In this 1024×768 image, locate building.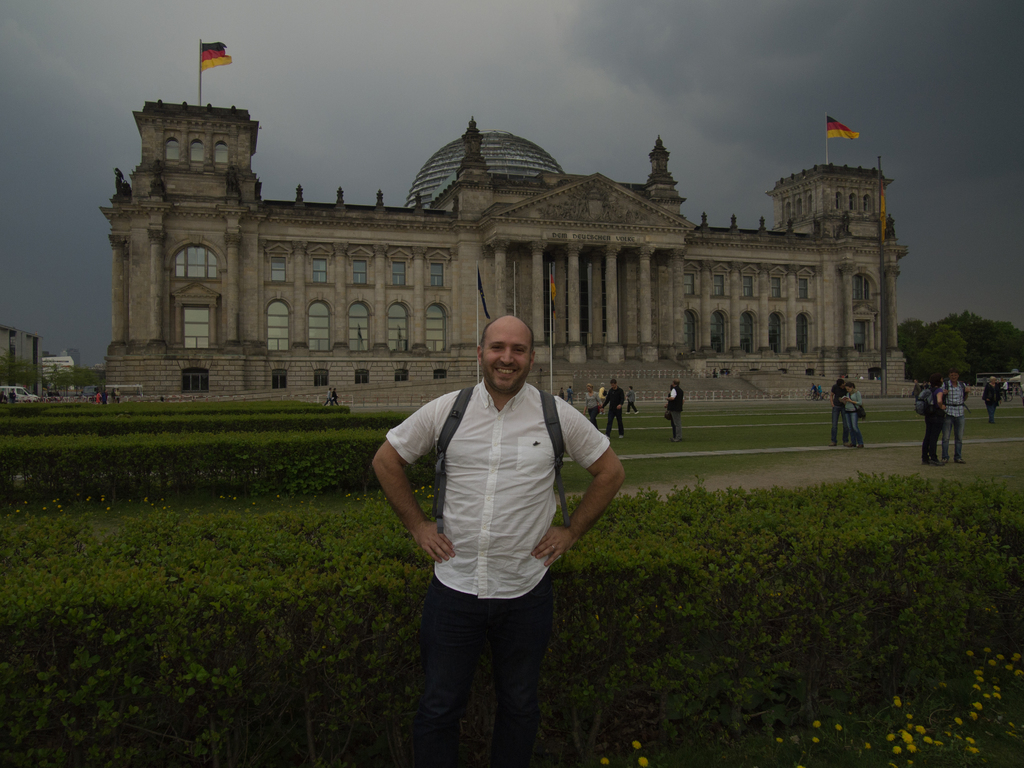
Bounding box: detection(104, 99, 922, 396).
